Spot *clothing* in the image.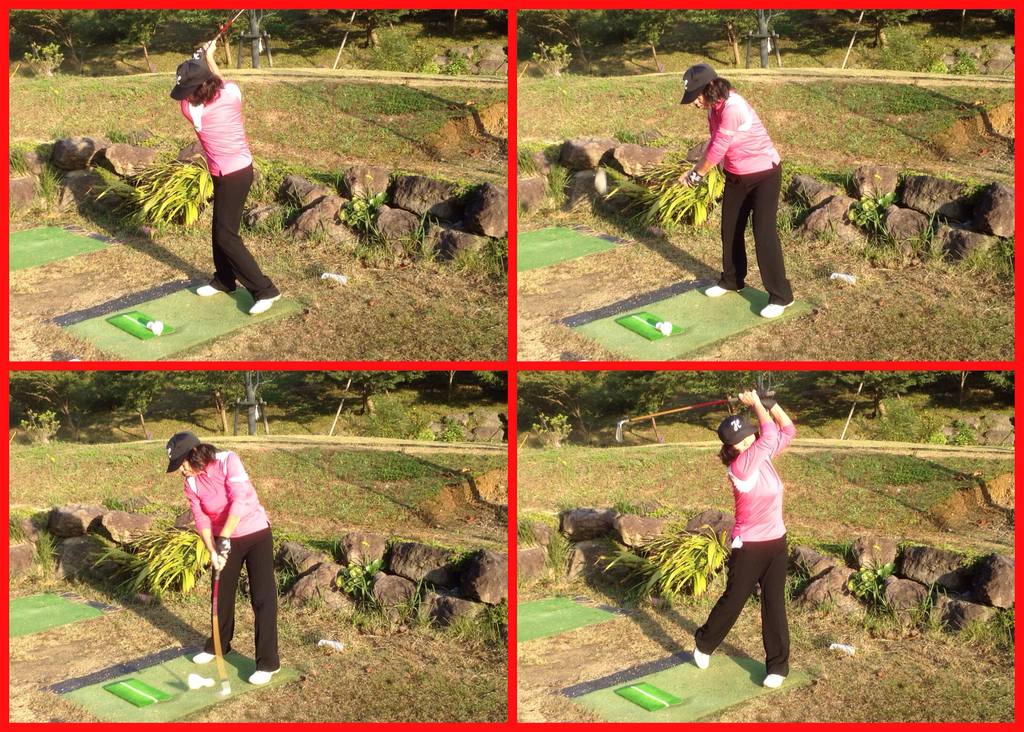
*clothing* found at x1=178 y1=79 x2=255 y2=175.
